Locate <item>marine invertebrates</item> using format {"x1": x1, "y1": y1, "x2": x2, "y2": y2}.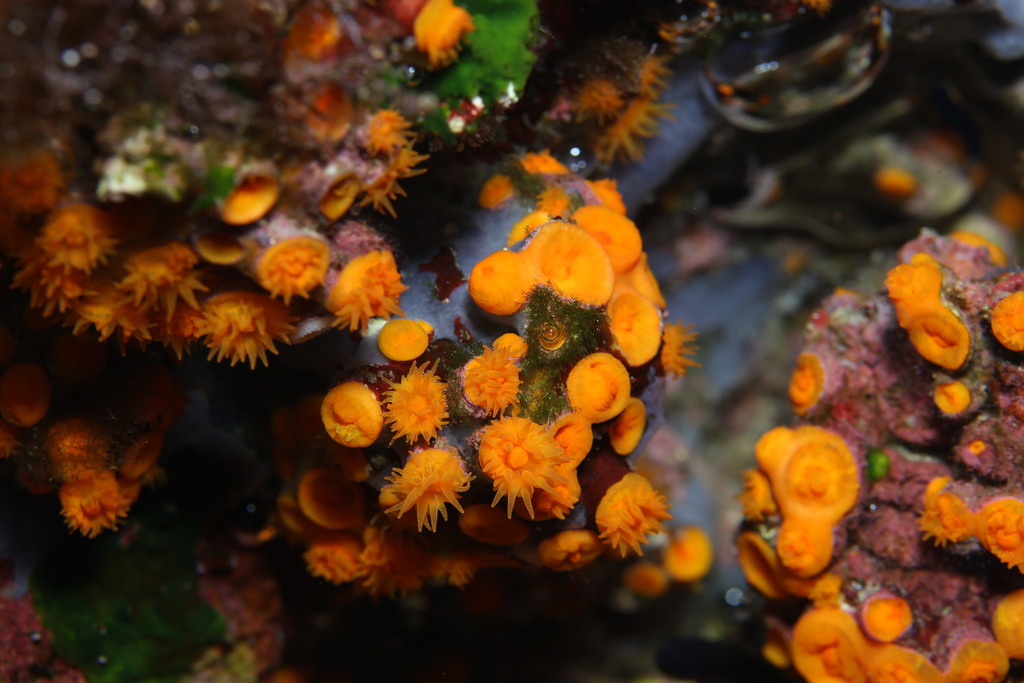
{"x1": 537, "y1": 504, "x2": 612, "y2": 577}.
